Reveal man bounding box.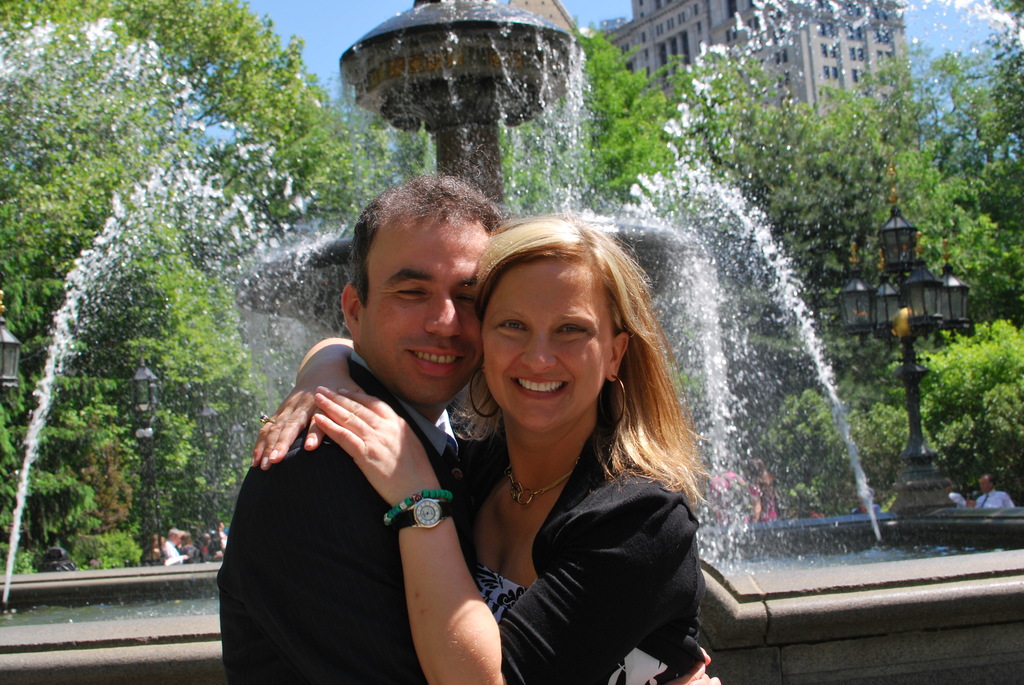
Revealed: detection(163, 528, 189, 563).
